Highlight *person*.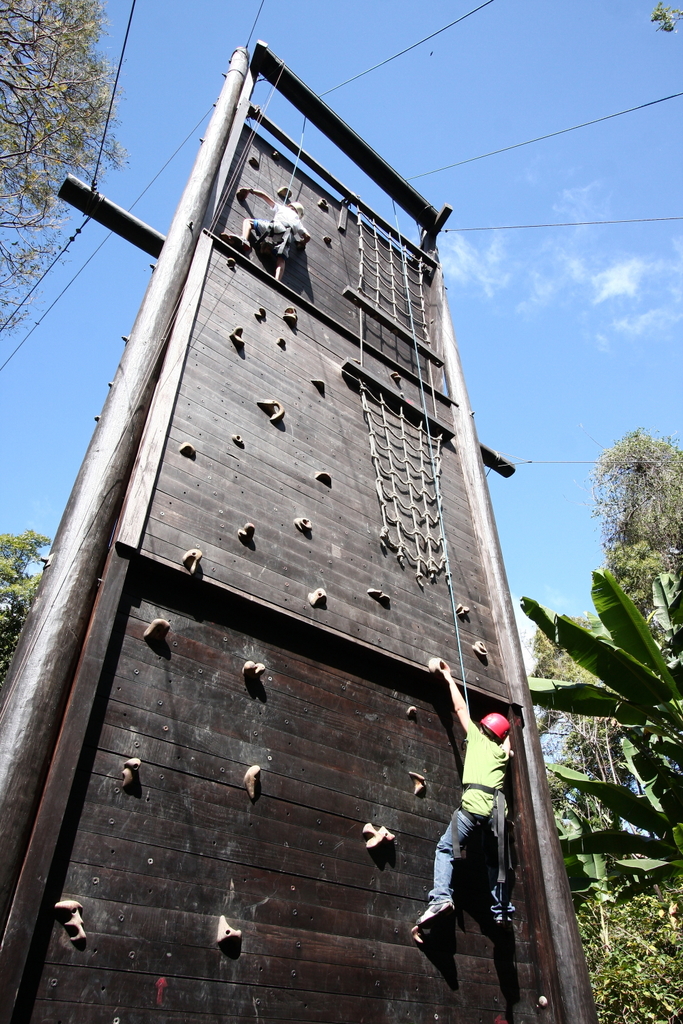
Highlighted region: BBox(417, 659, 520, 930).
